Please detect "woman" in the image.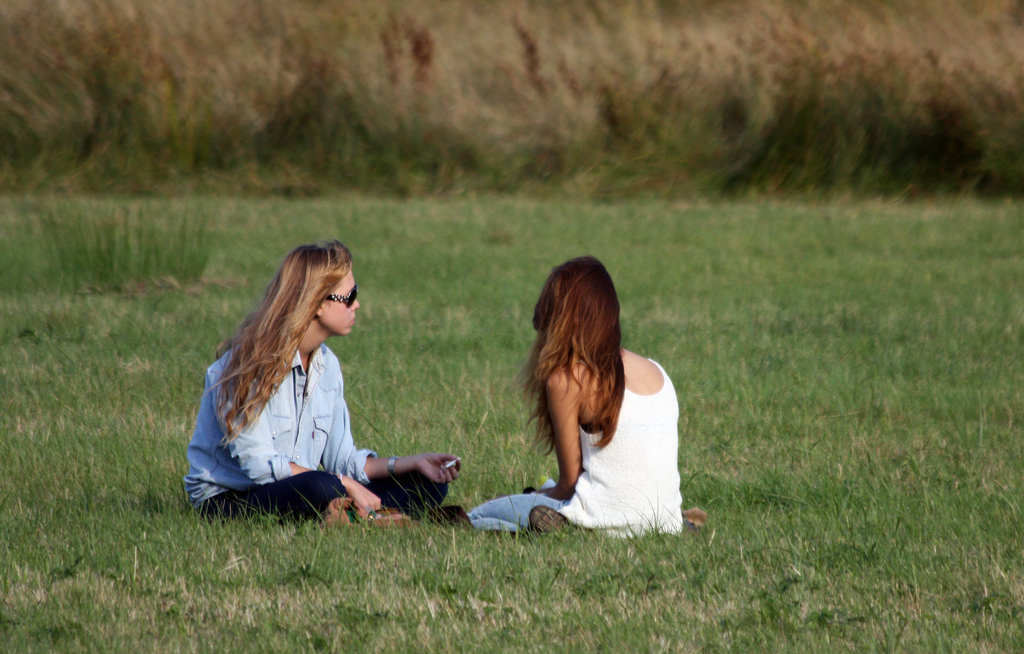
l=184, t=242, r=473, b=529.
